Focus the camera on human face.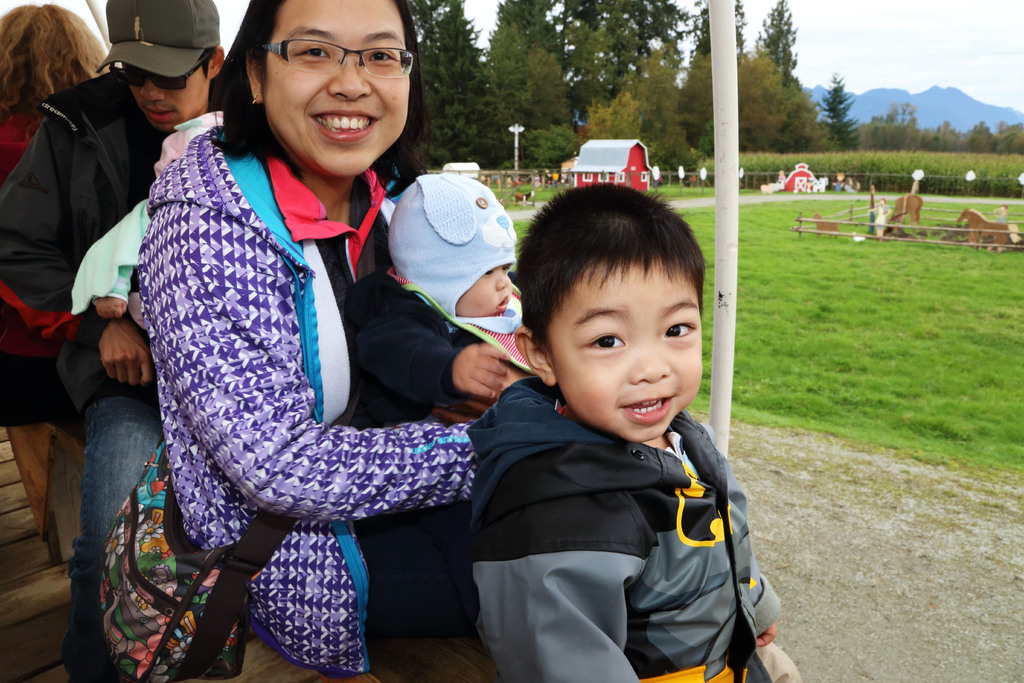
Focus region: [261, 0, 416, 172].
